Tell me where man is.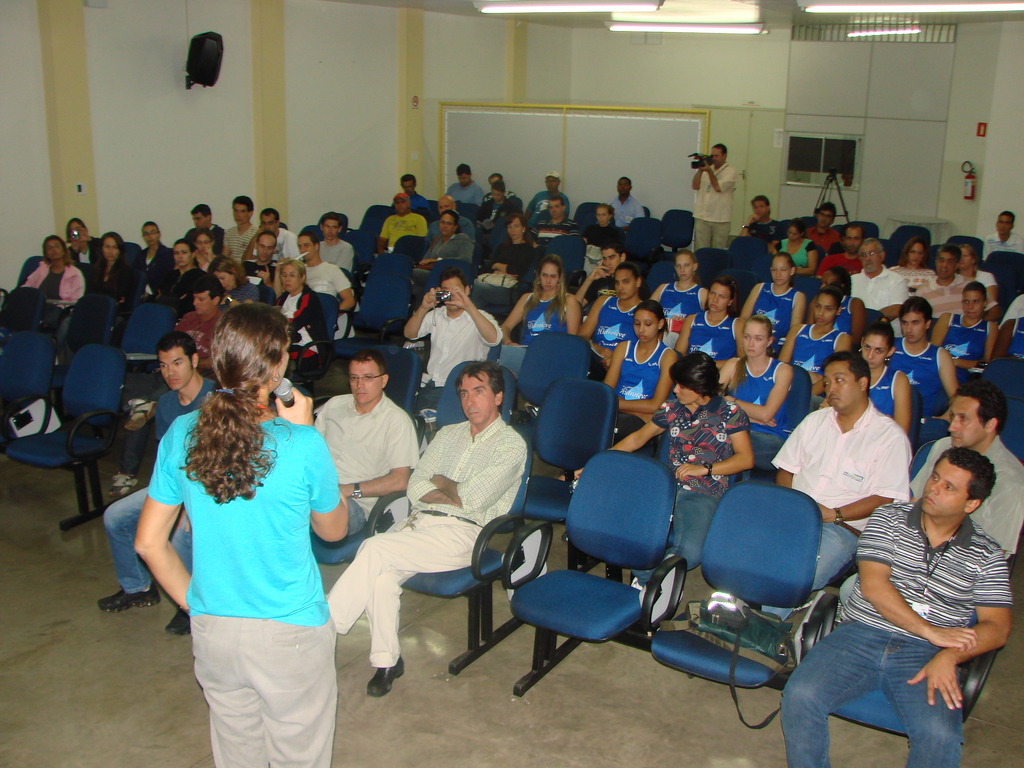
man is at region(984, 209, 1023, 260).
